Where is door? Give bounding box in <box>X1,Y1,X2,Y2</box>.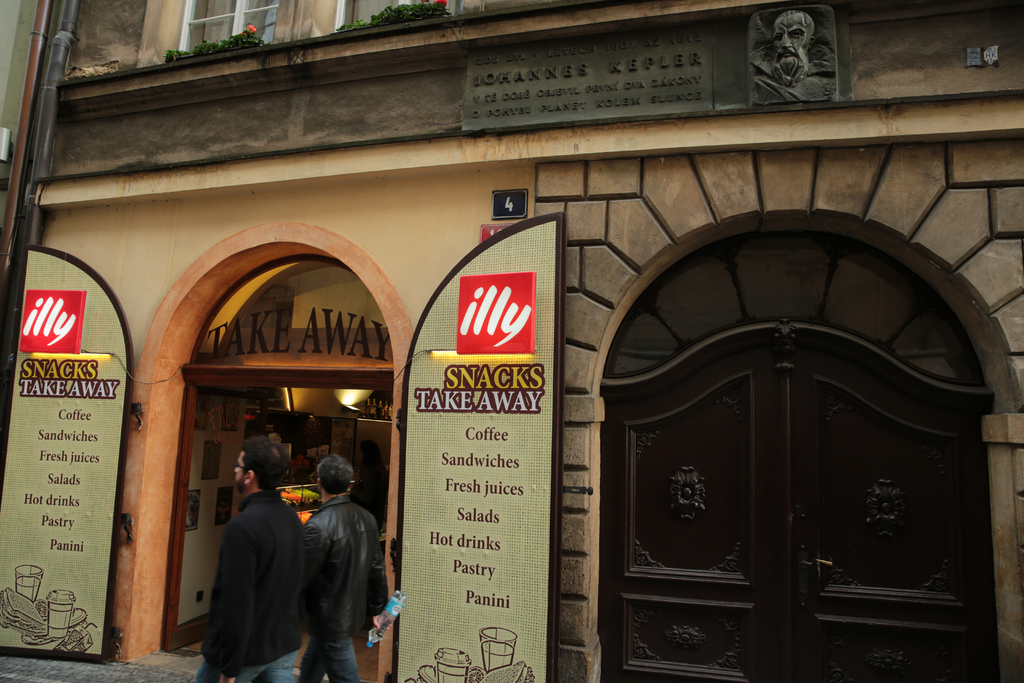
<box>0,239,138,659</box>.
